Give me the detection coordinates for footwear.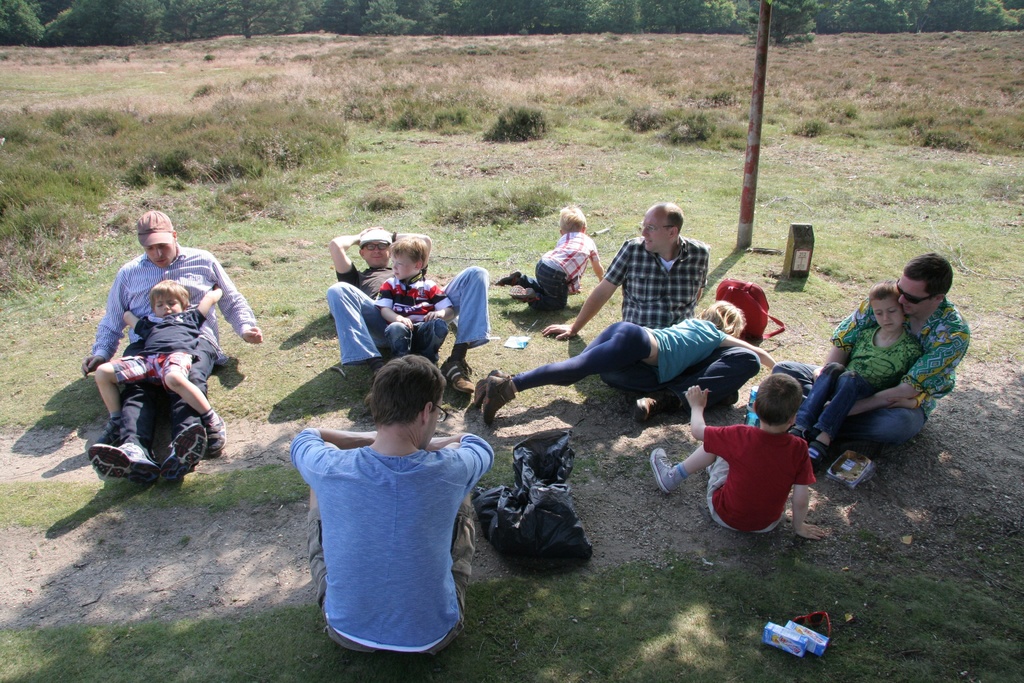
<bbox>803, 434, 829, 472</bbox>.
